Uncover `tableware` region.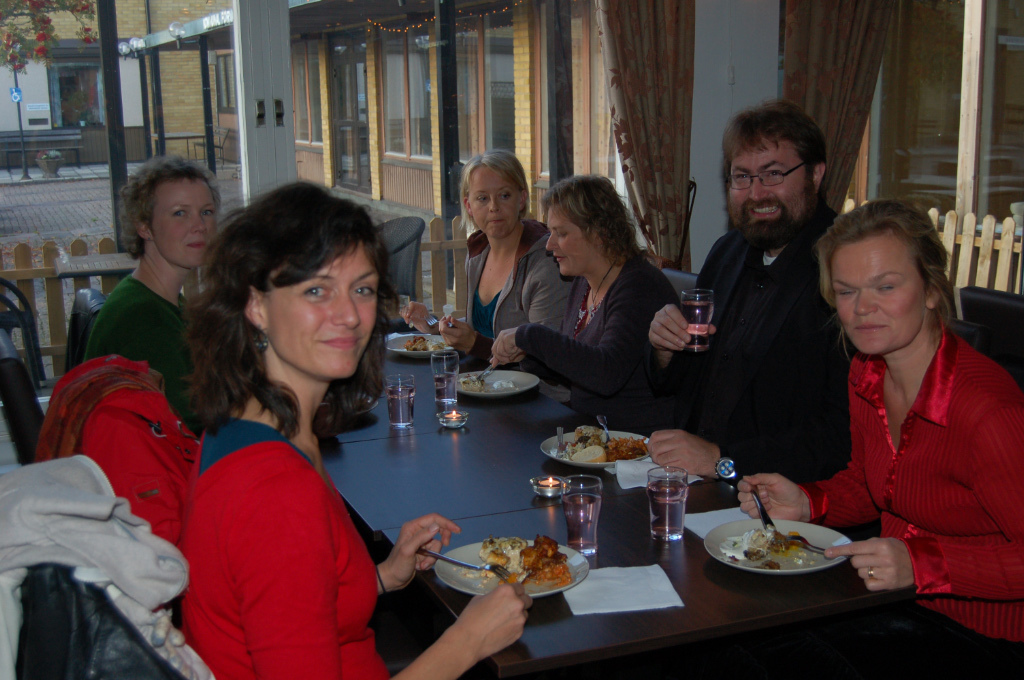
Uncovered: 674,289,719,356.
